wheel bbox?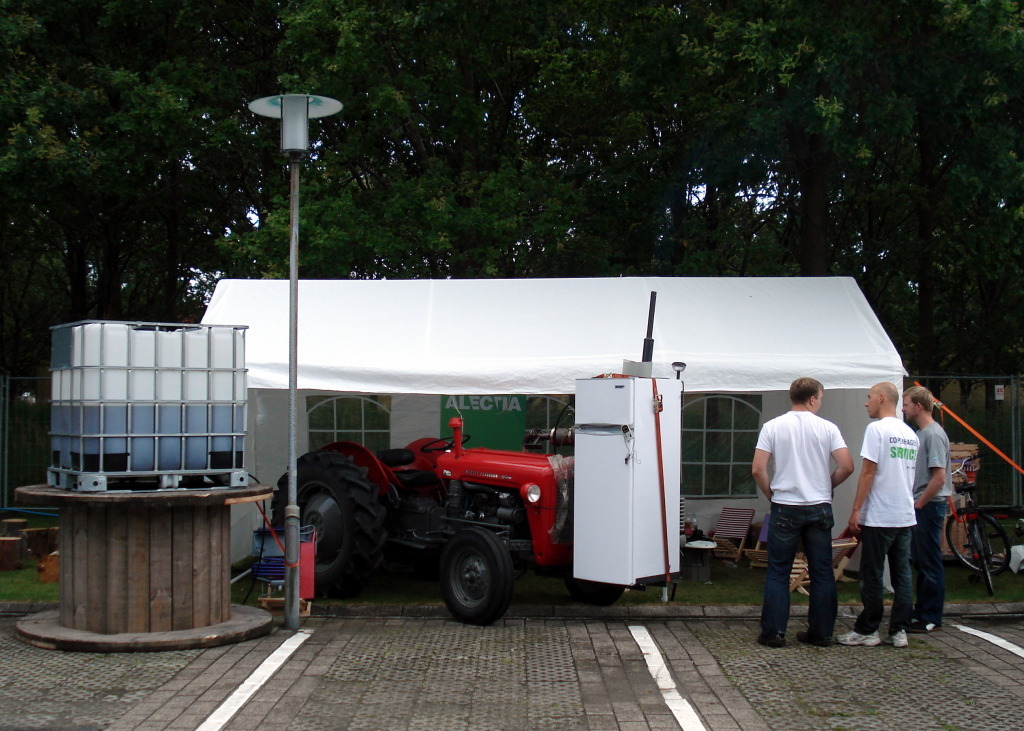
(433,539,520,623)
